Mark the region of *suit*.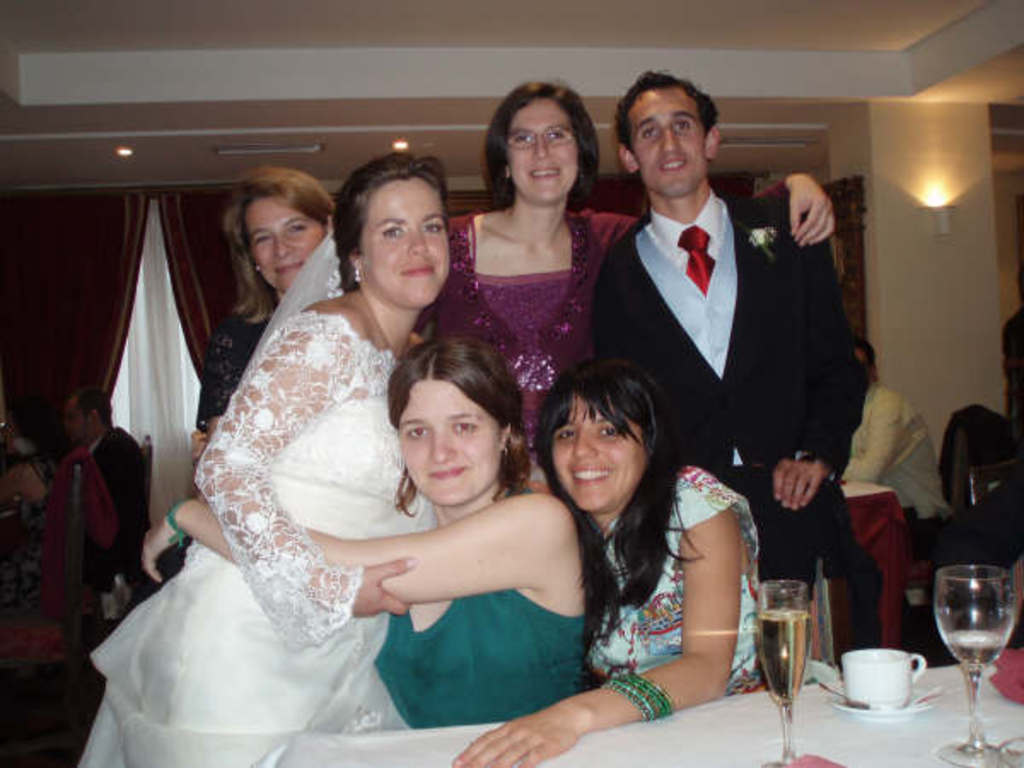
Region: 594 198 870 579.
